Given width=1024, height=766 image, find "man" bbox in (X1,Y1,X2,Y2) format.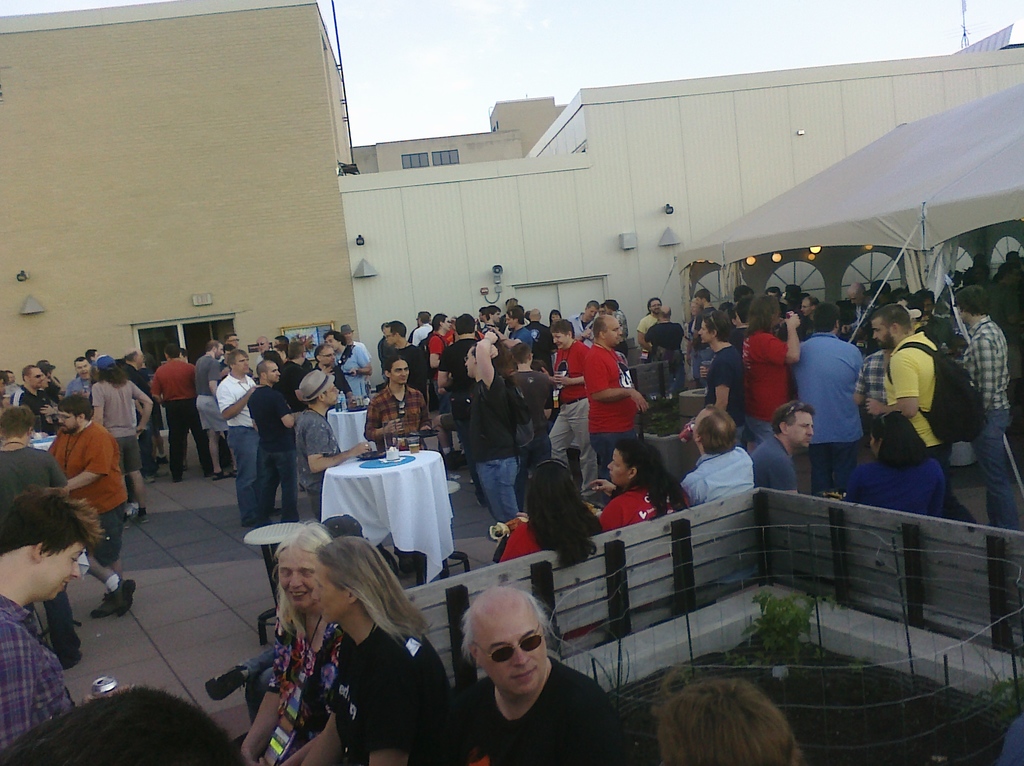
(423,313,452,452).
